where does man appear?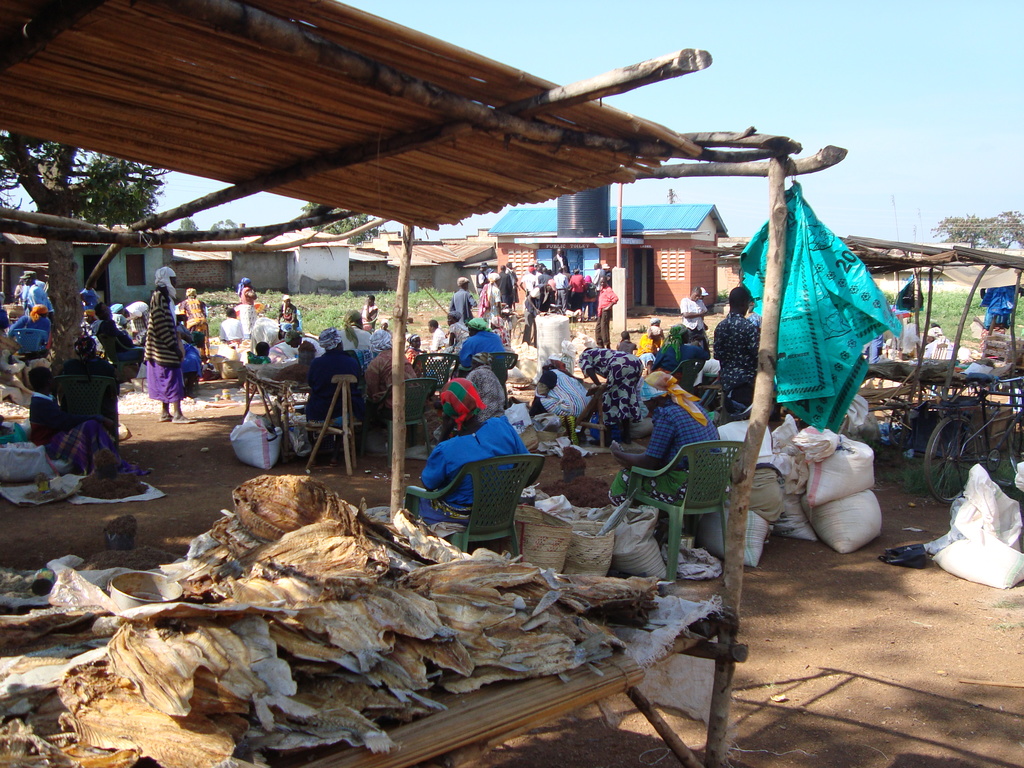
Appears at bbox=(19, 270, 52, 312).
